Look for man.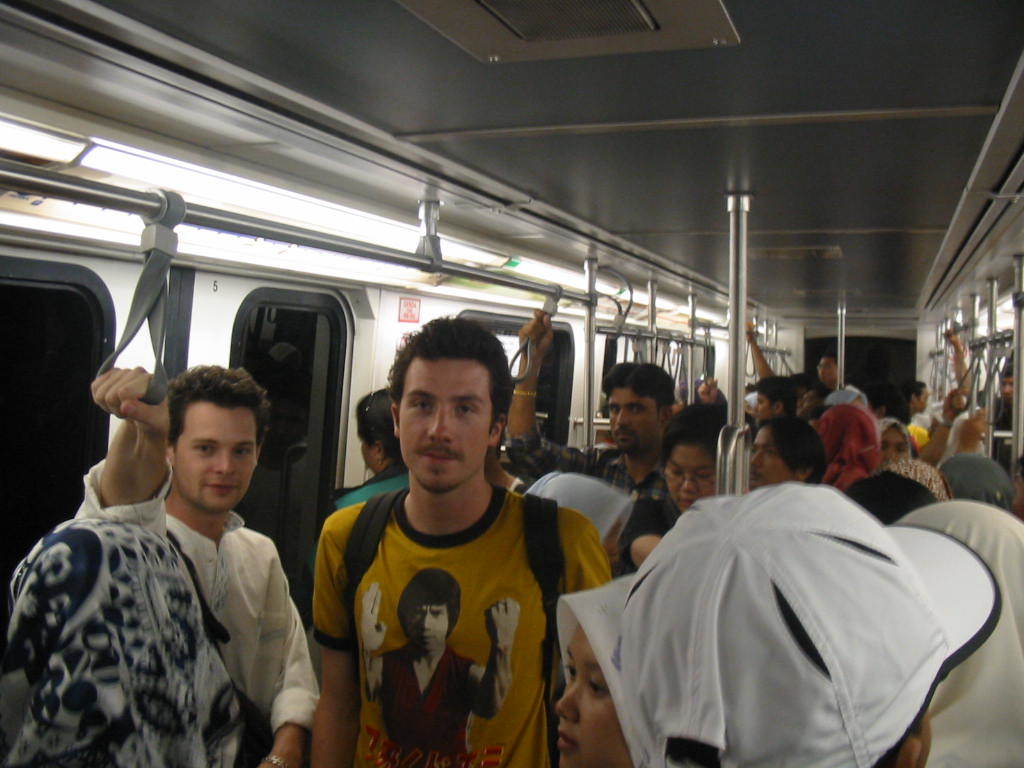
Found: <box>29,362,315,762</box>.
